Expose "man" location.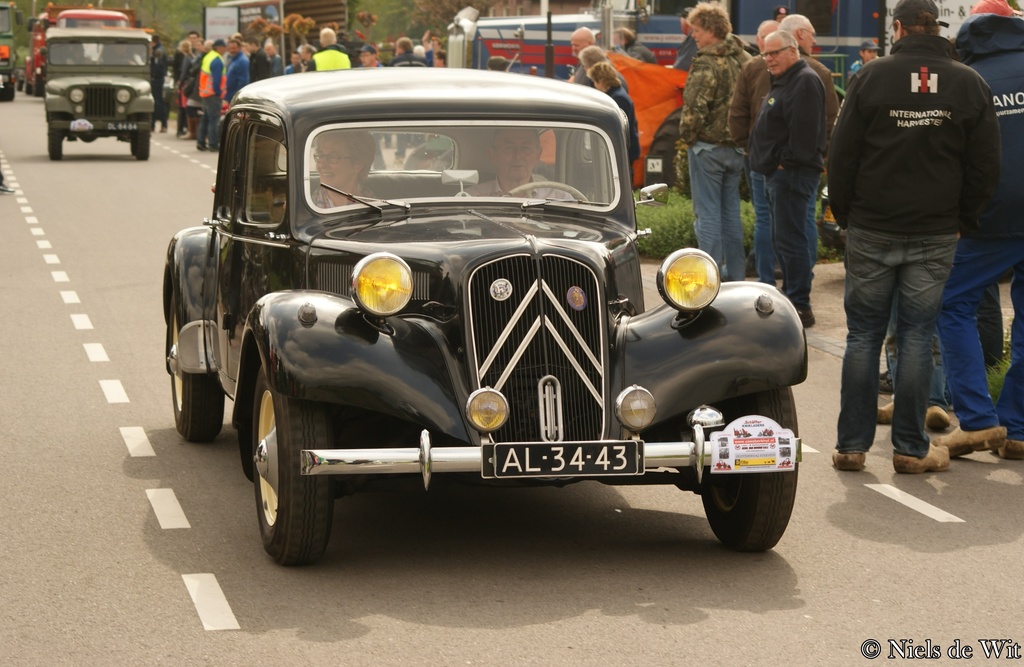
Exposed at box(570, 28, 596, 88).
